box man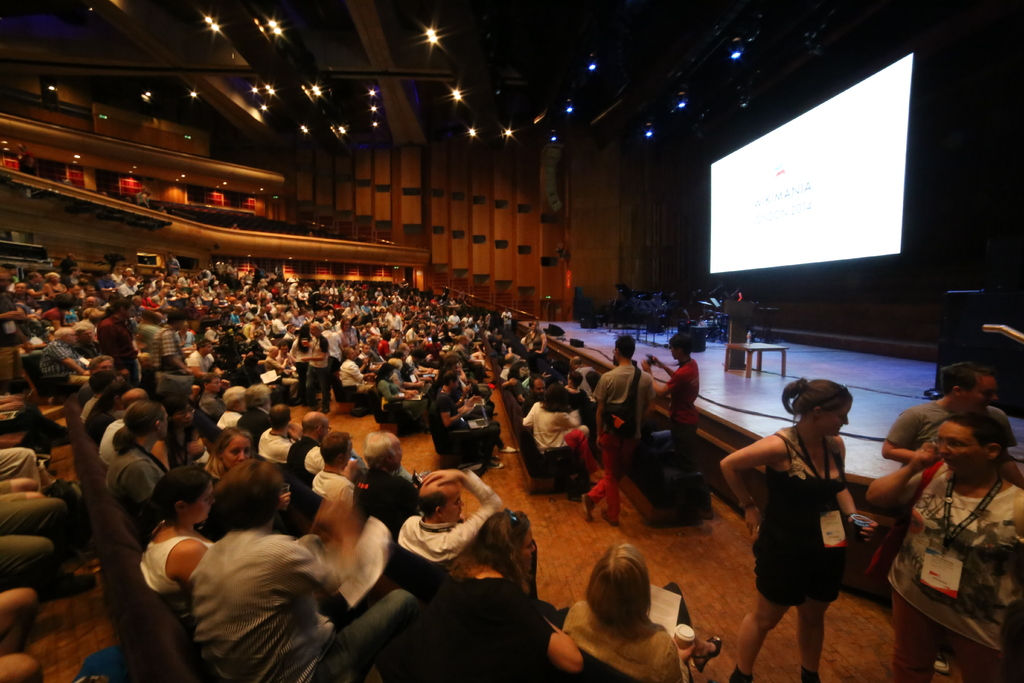
select_region(219, 380, 252, 430)
